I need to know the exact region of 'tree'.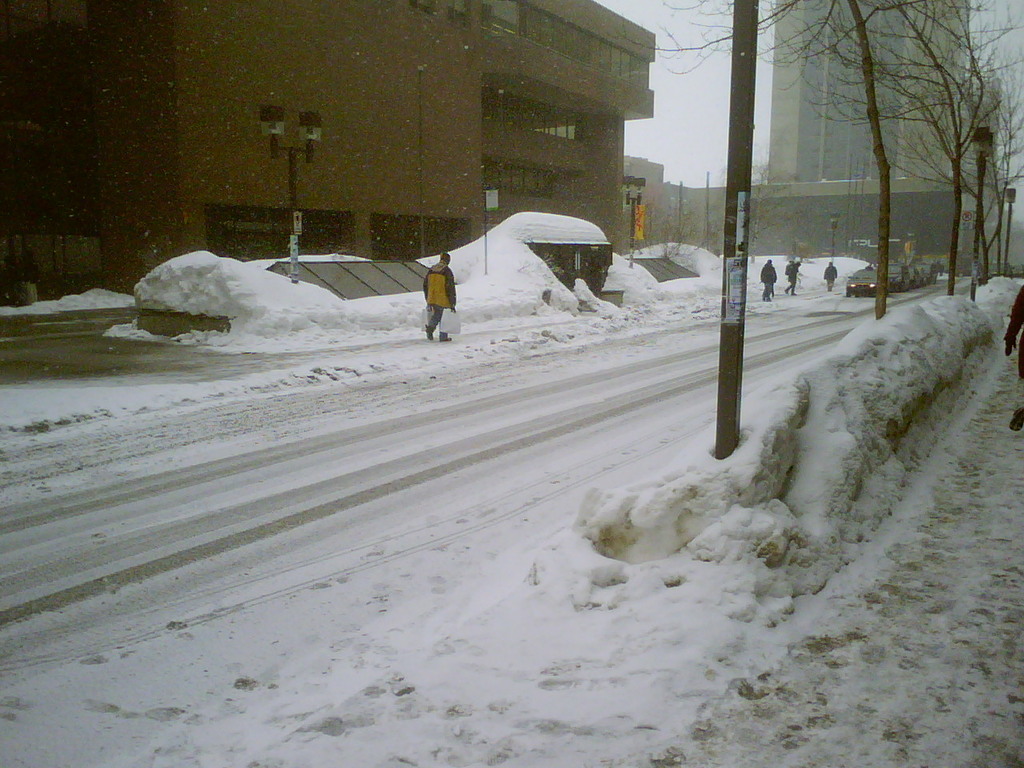
Region: (717,157,790,266).
